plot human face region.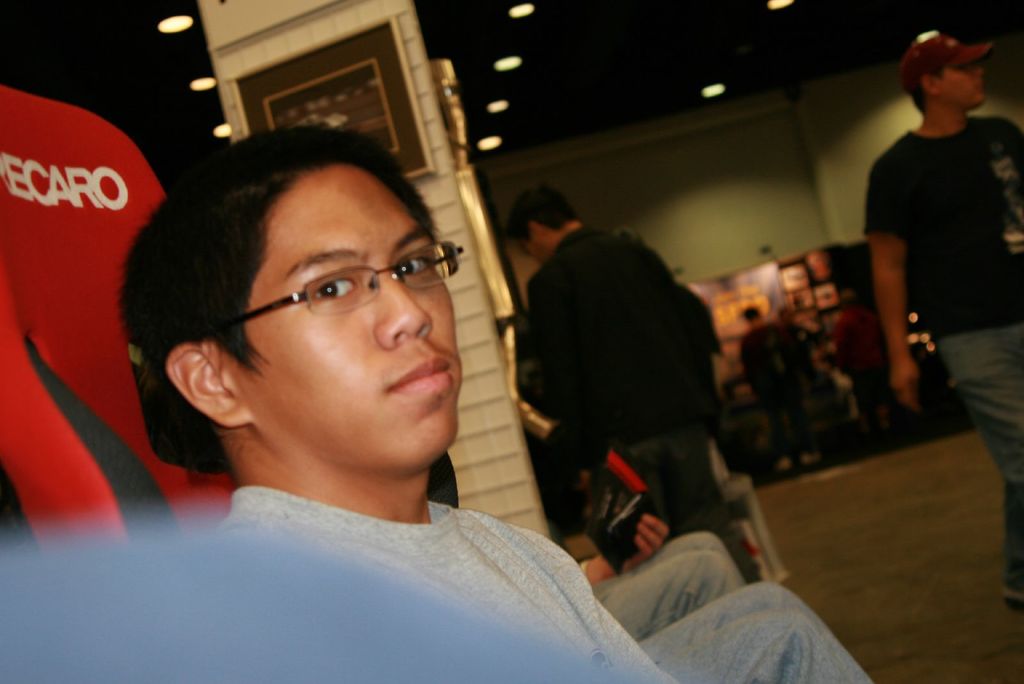
Plotted at (940, 61, 988, 108).
